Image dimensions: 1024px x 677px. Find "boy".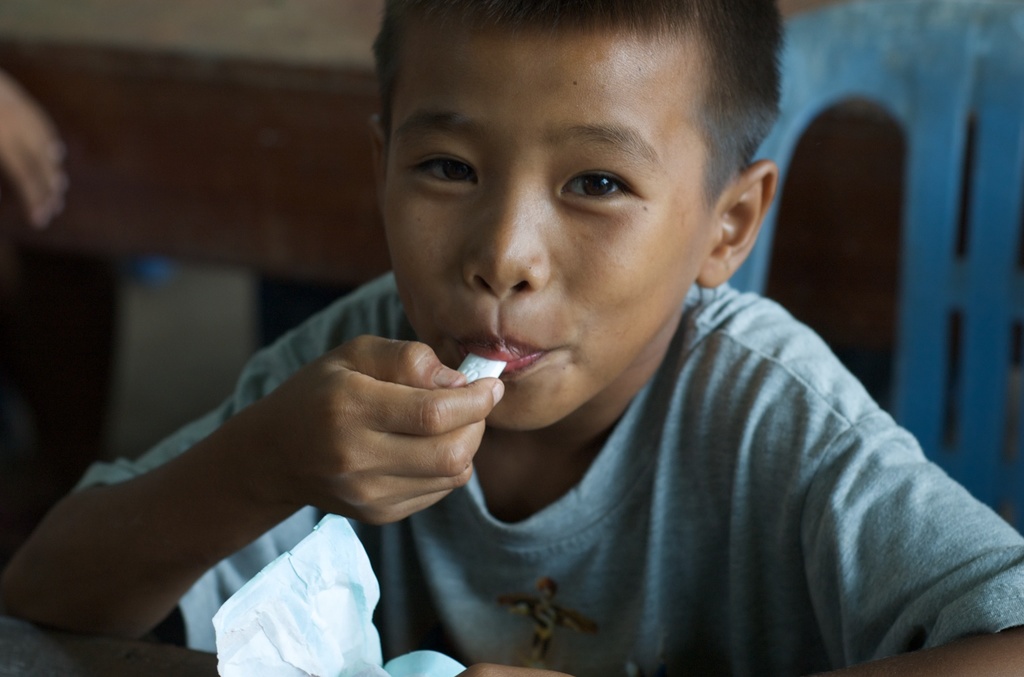
86, 35, 826, 659.
